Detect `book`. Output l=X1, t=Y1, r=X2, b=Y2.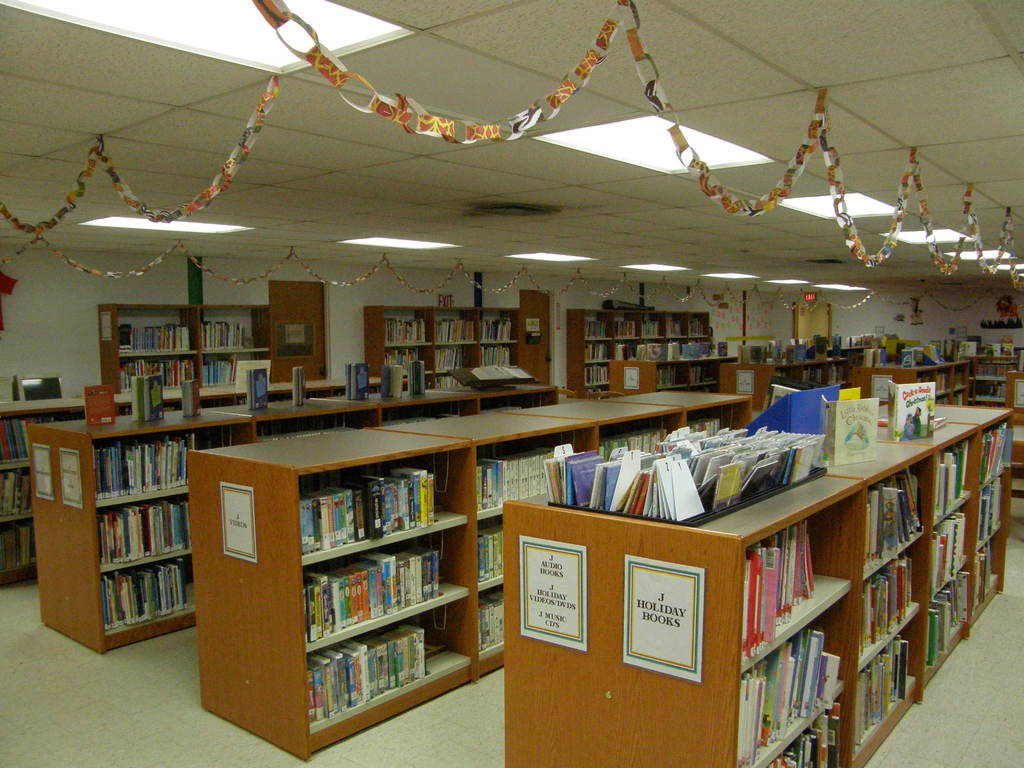
l=826, t=393, r=882, b=463.
